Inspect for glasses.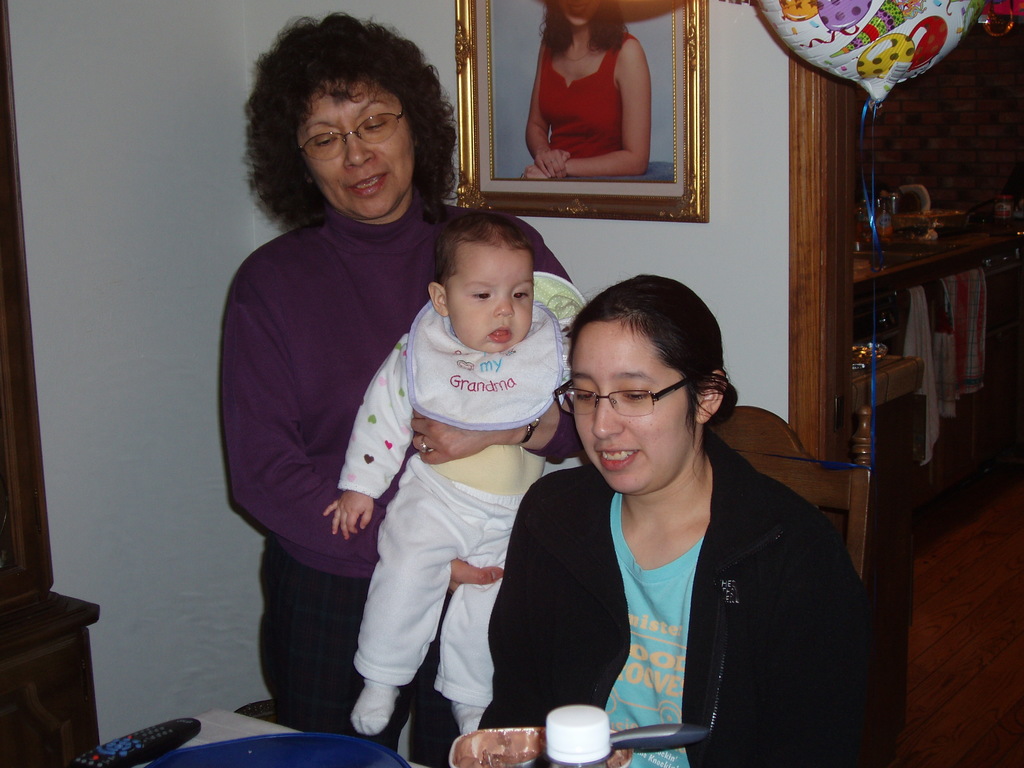
Inspection: (568,383,701,433).
